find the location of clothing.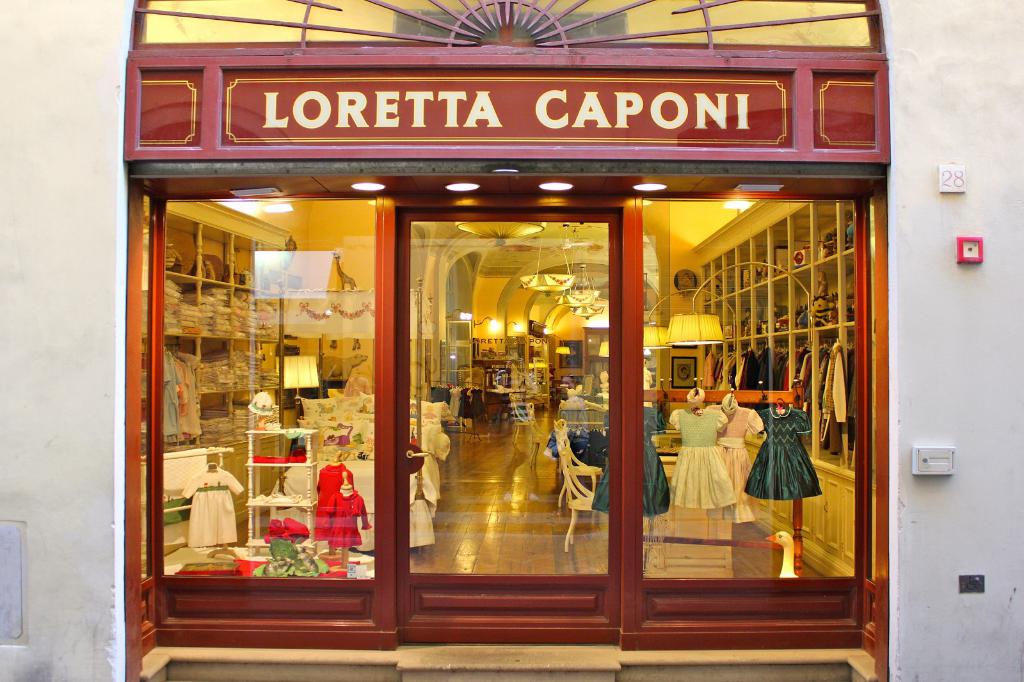
Location: BBox(180, 470, 242, 547).
